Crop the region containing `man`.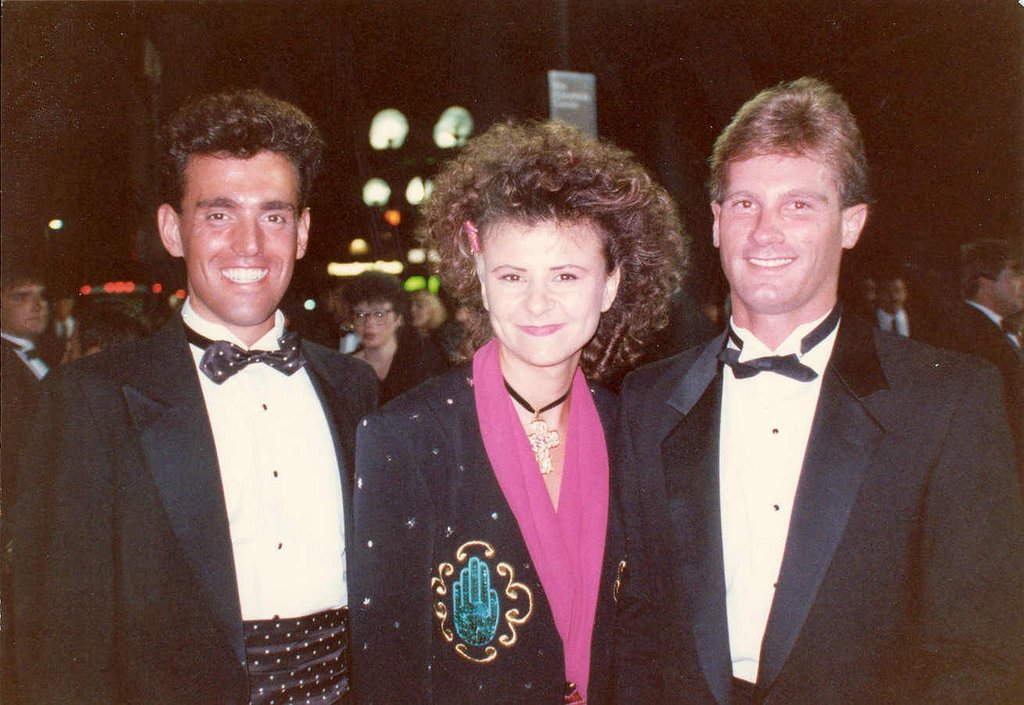
Crop region: 0/88/384/704.
